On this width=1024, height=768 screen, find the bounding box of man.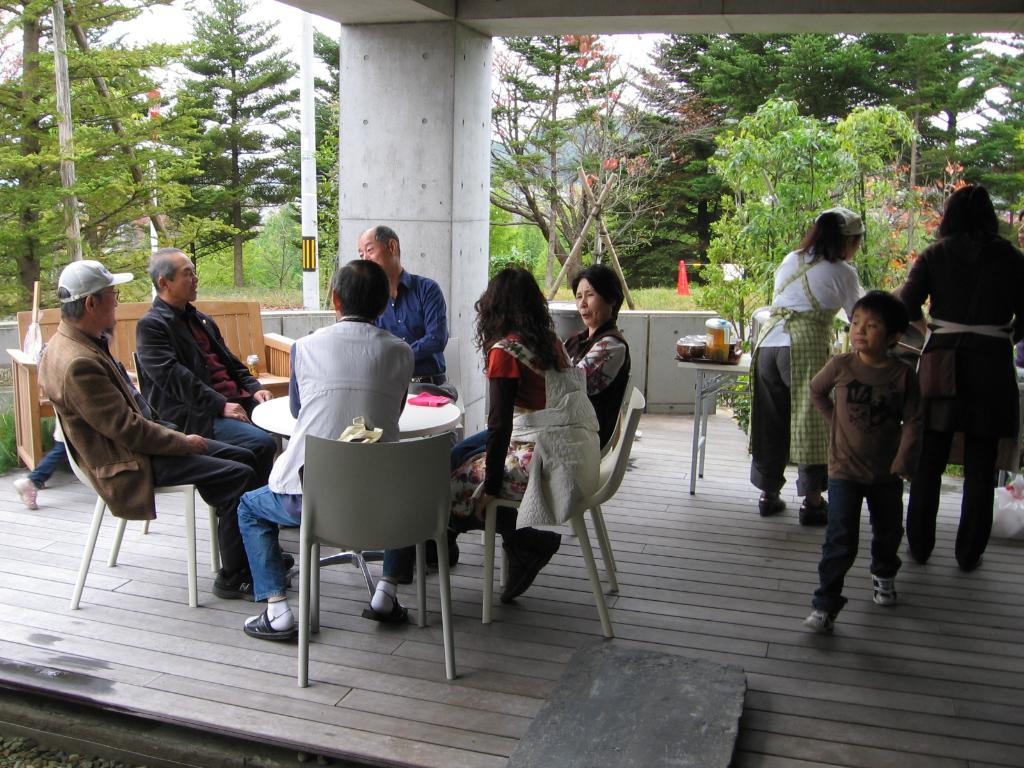
Bounding box: l=239, t=259, r=428, b=638.
